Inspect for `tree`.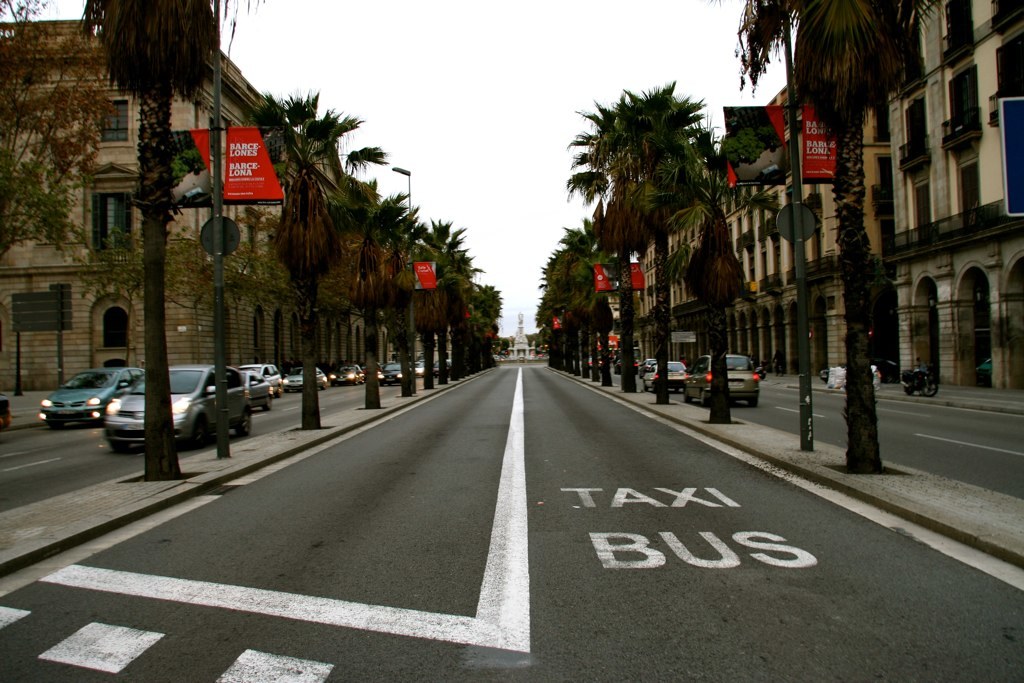
Inspection: detection(0, 0, 85, 320).
